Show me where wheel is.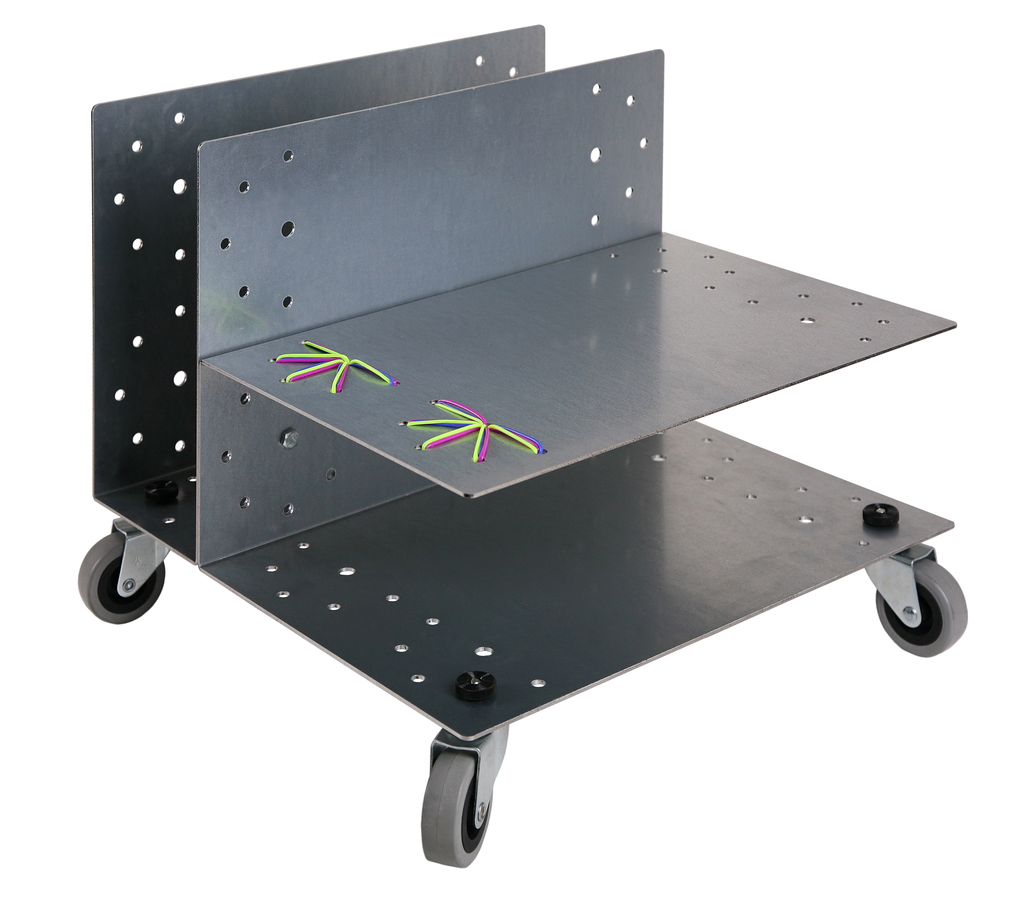
wheel is at bbox=(71, 539, 172, 627).
